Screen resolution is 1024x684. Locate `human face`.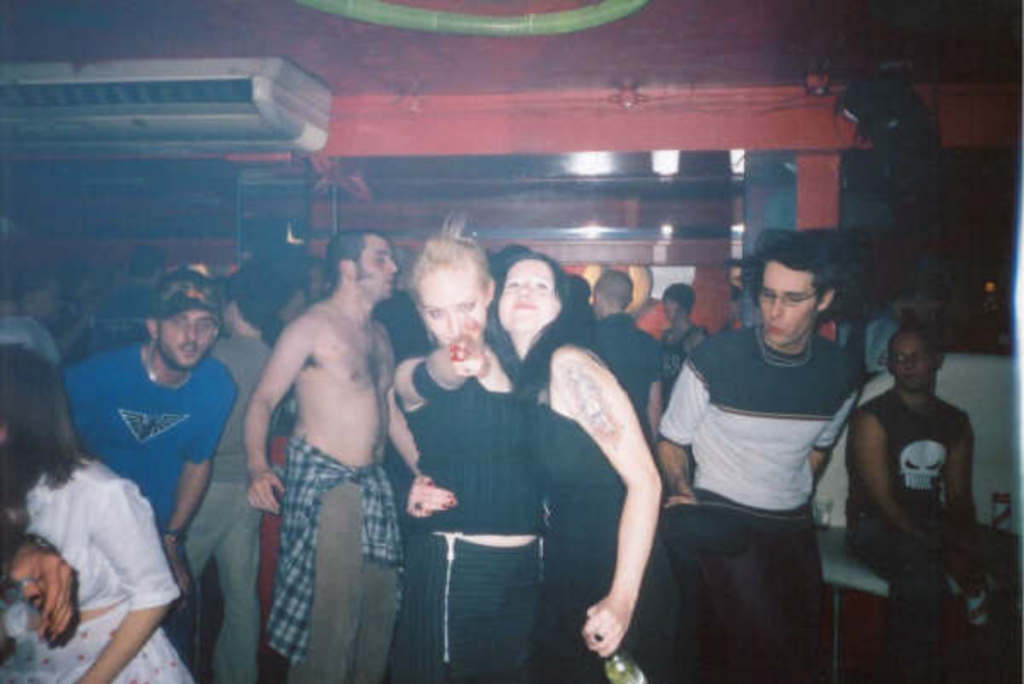
418/264/490/351.
